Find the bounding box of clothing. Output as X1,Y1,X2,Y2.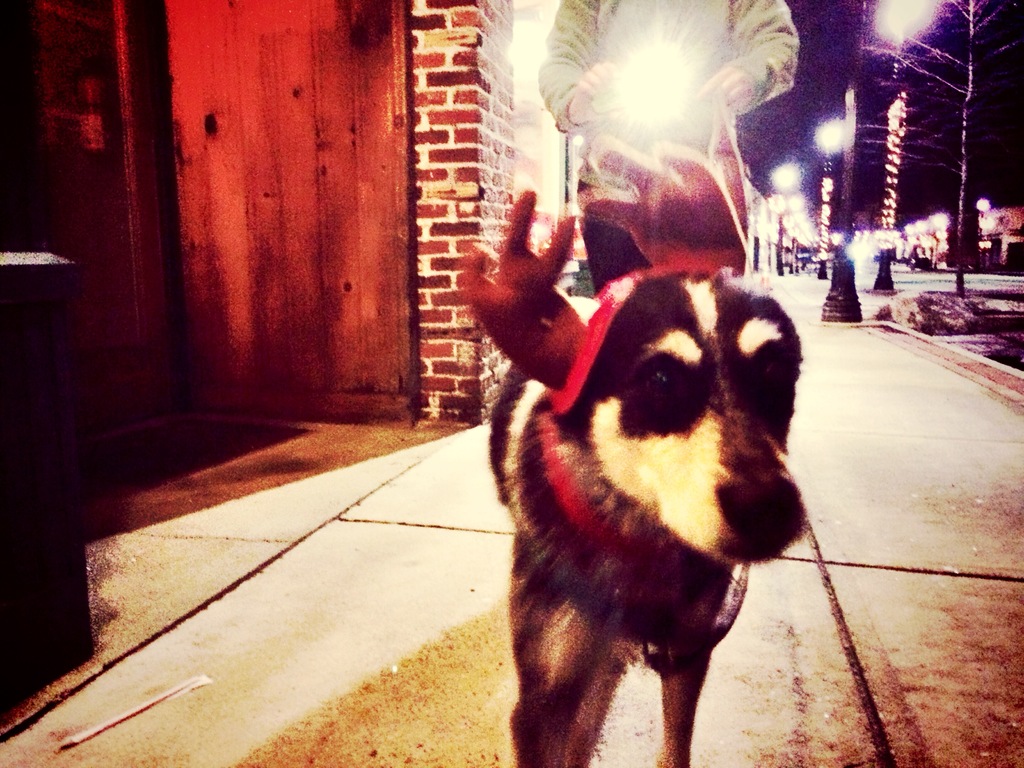
531,0,790,212.
